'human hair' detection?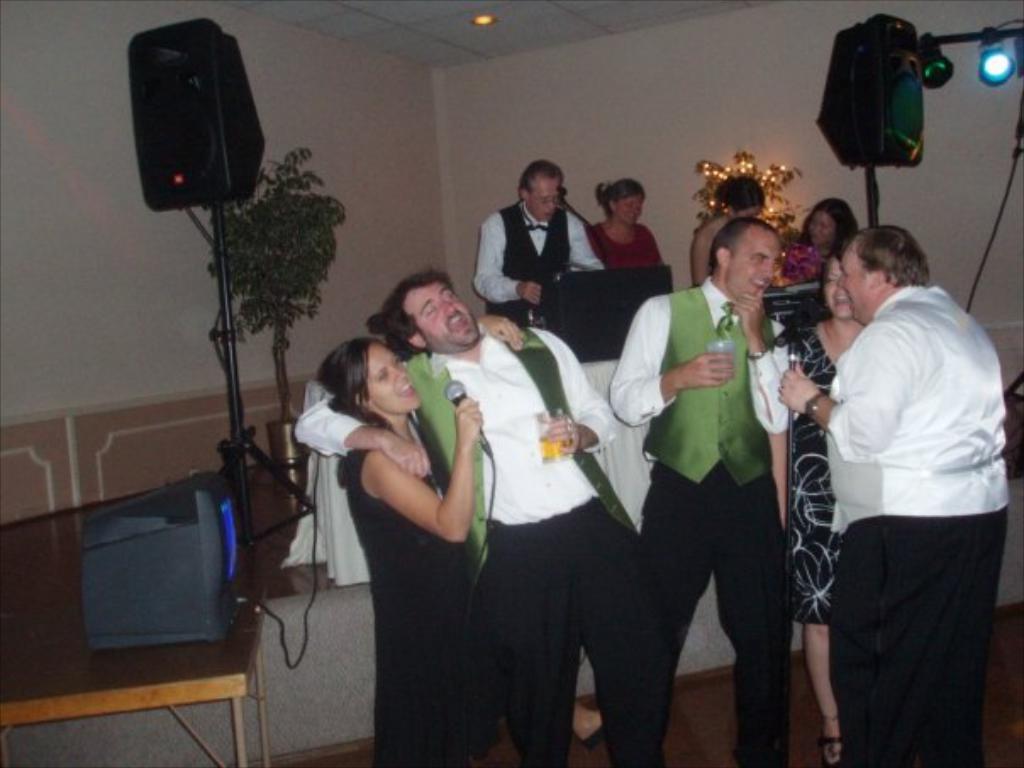
519/158/563/198
